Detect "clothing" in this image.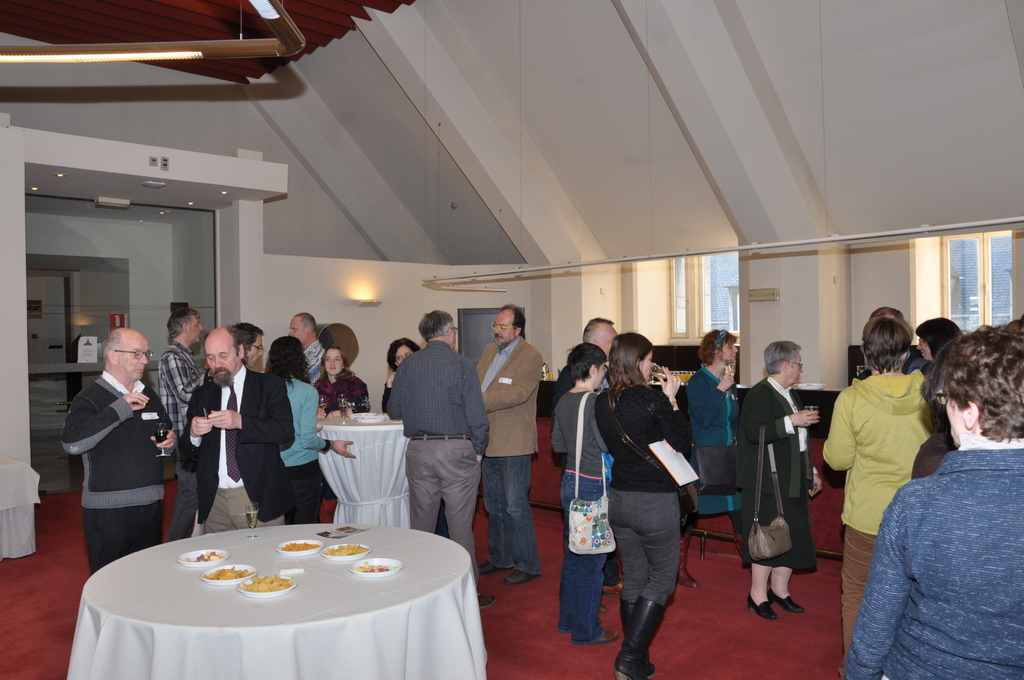
Detection: (310,371,372,419).
